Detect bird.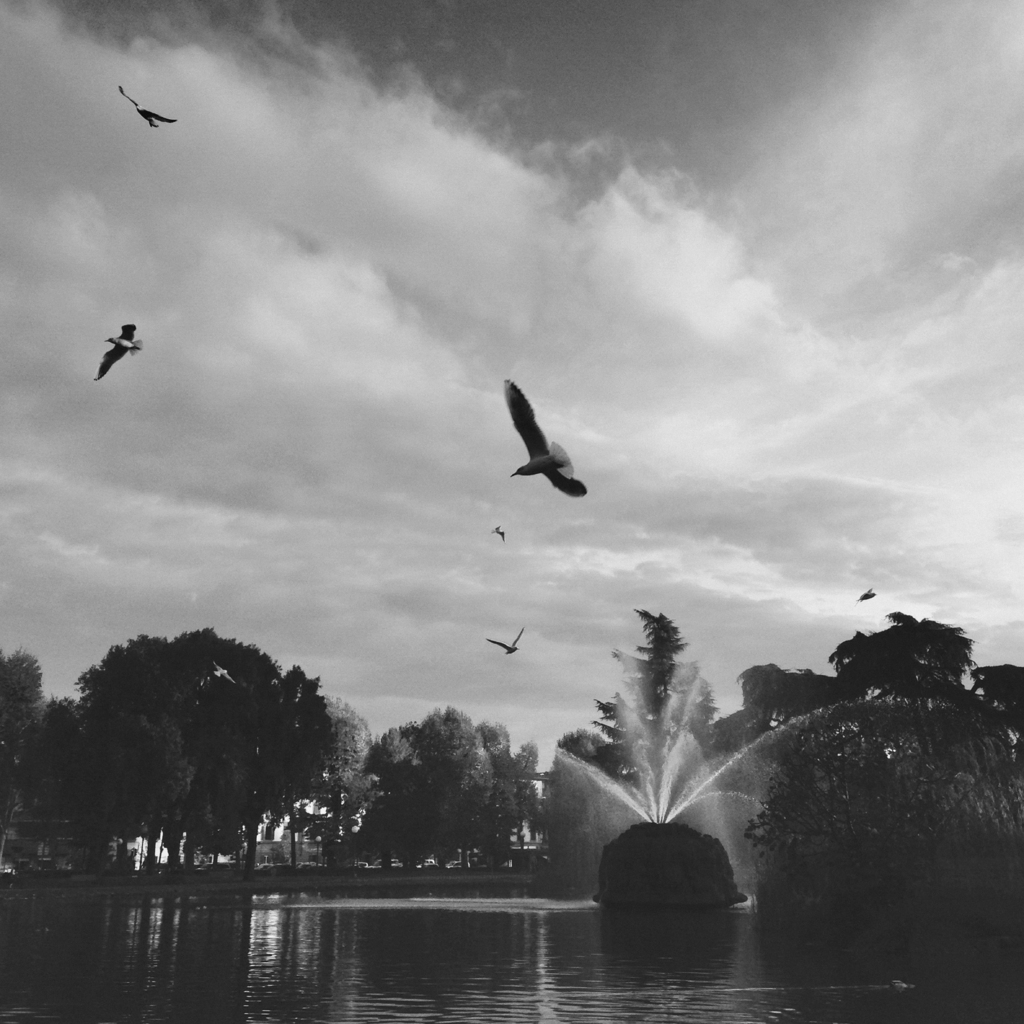
Detected at 504 378 586 502.
